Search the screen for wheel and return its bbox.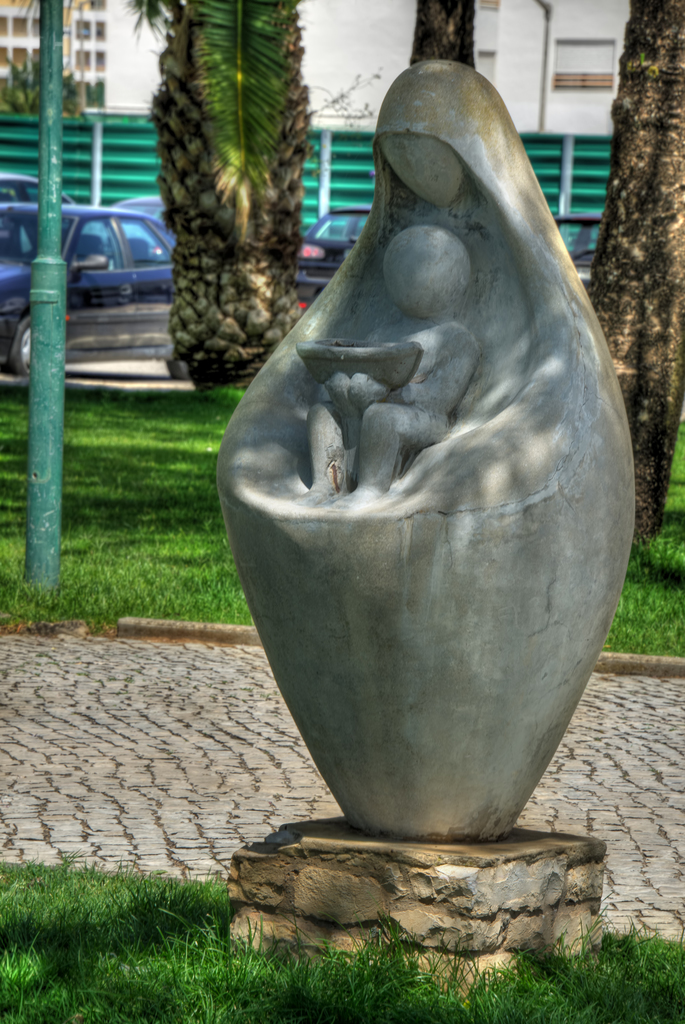
Found: {"x1": 17, "y1": 311, "x2": 38, "y2": 372}.
